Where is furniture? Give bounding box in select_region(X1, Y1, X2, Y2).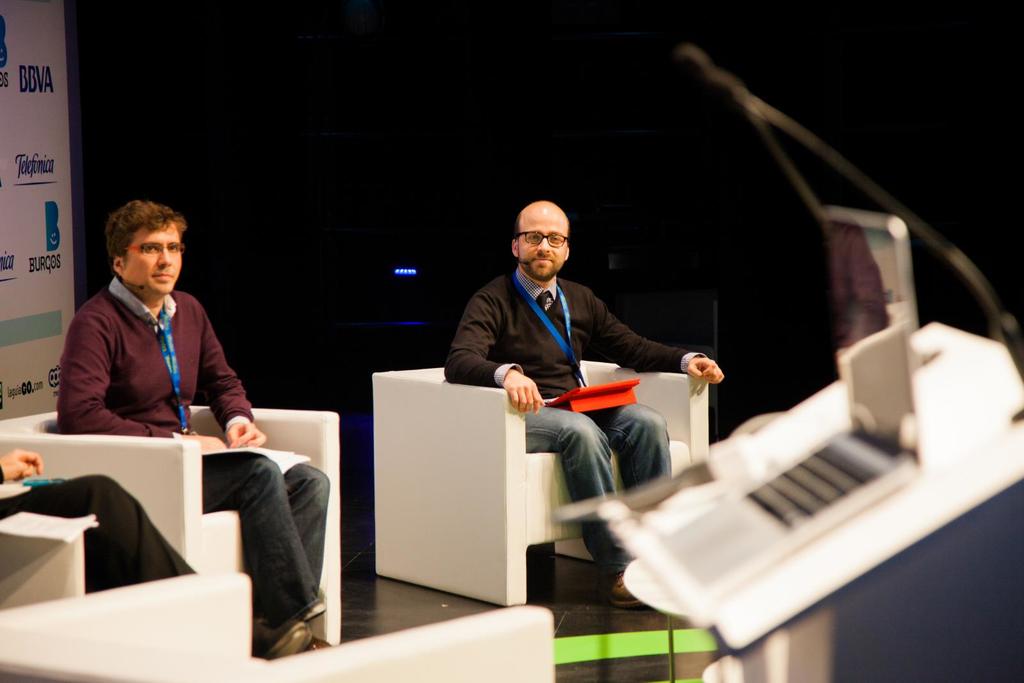
select_region(370, 358, 711, 606).
